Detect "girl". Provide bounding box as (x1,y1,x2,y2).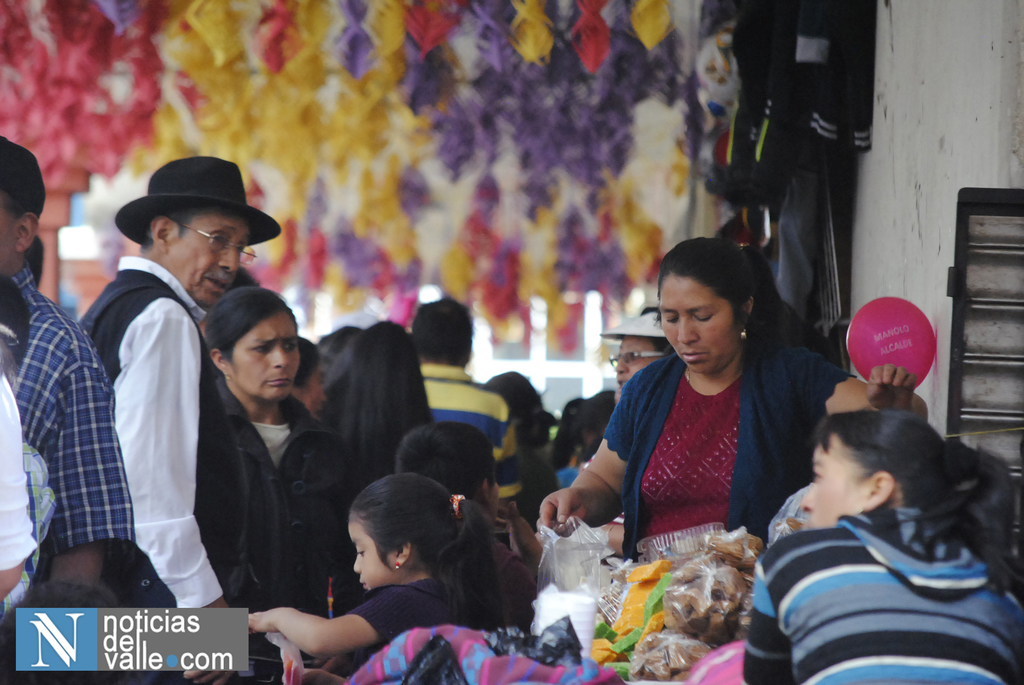
(251,469,510,675).
